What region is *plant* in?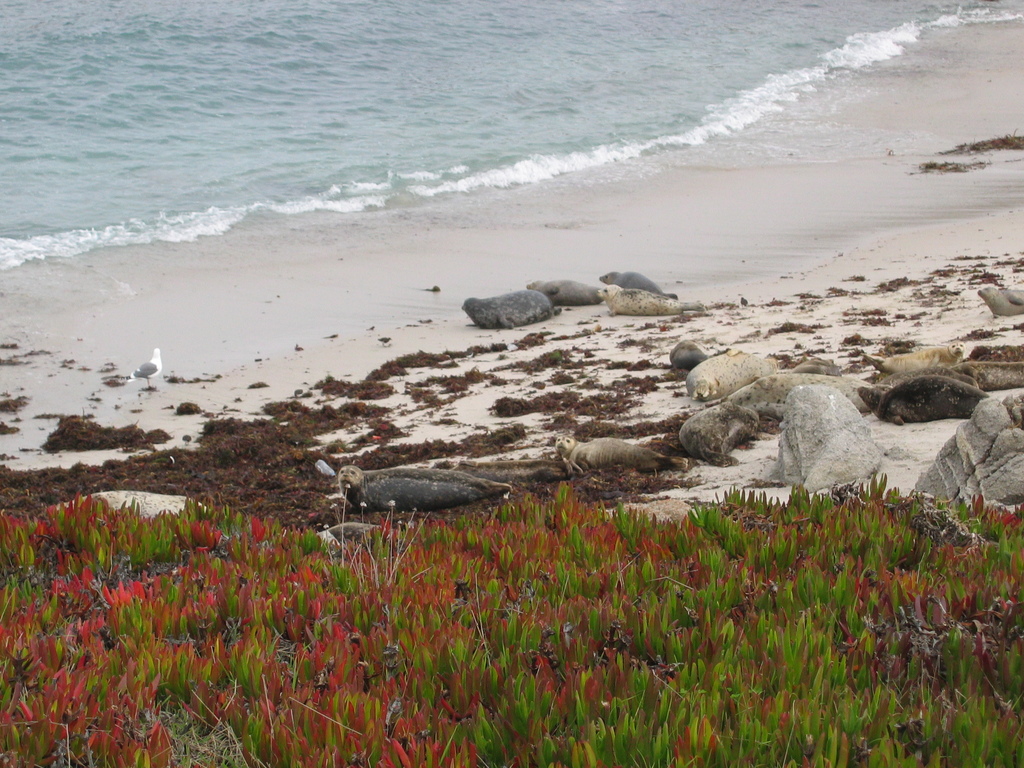
l=997, t=318, r=1023, b=333.
